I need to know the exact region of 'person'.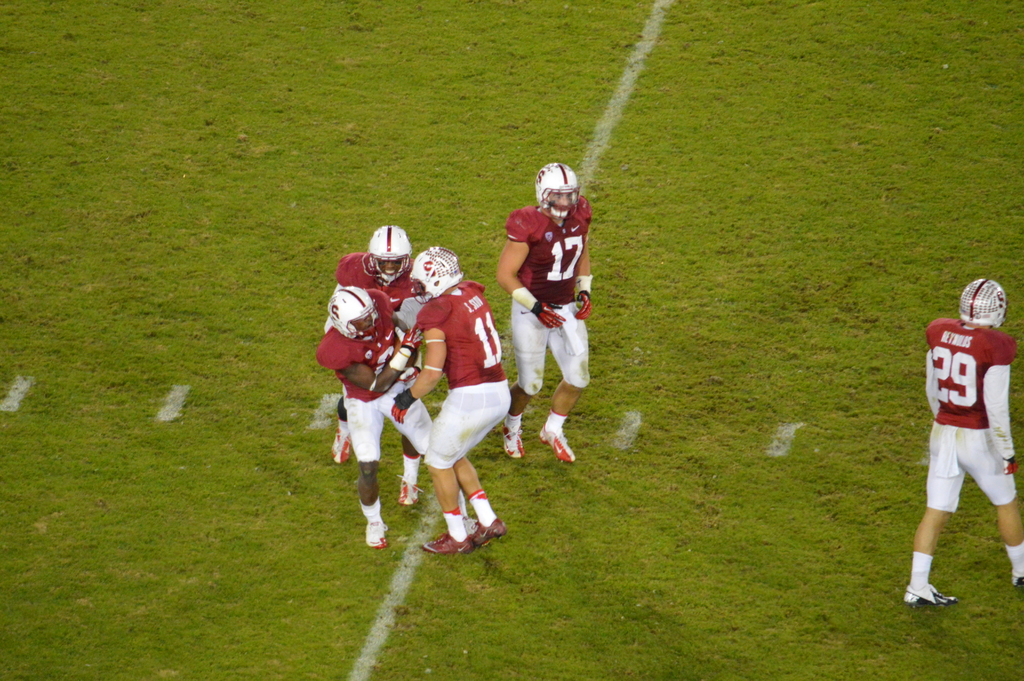
Region: [492,162,578,465].
